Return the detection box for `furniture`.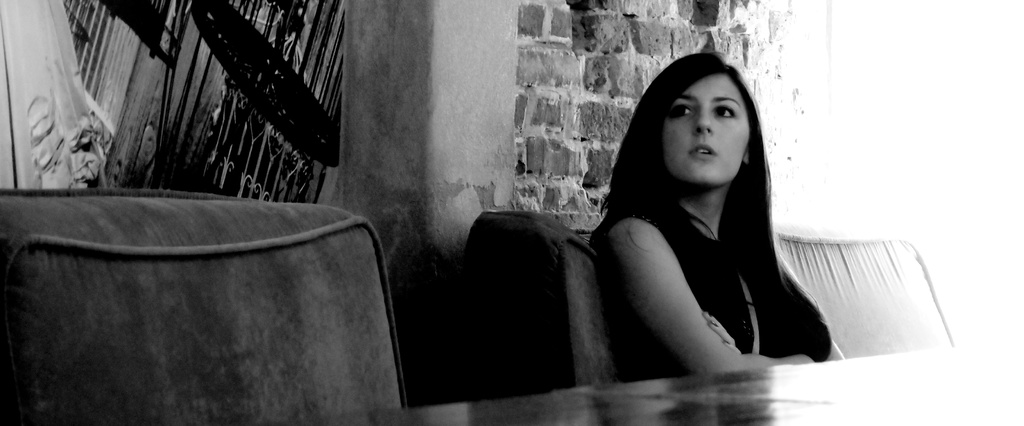
[468,208,624,402].
